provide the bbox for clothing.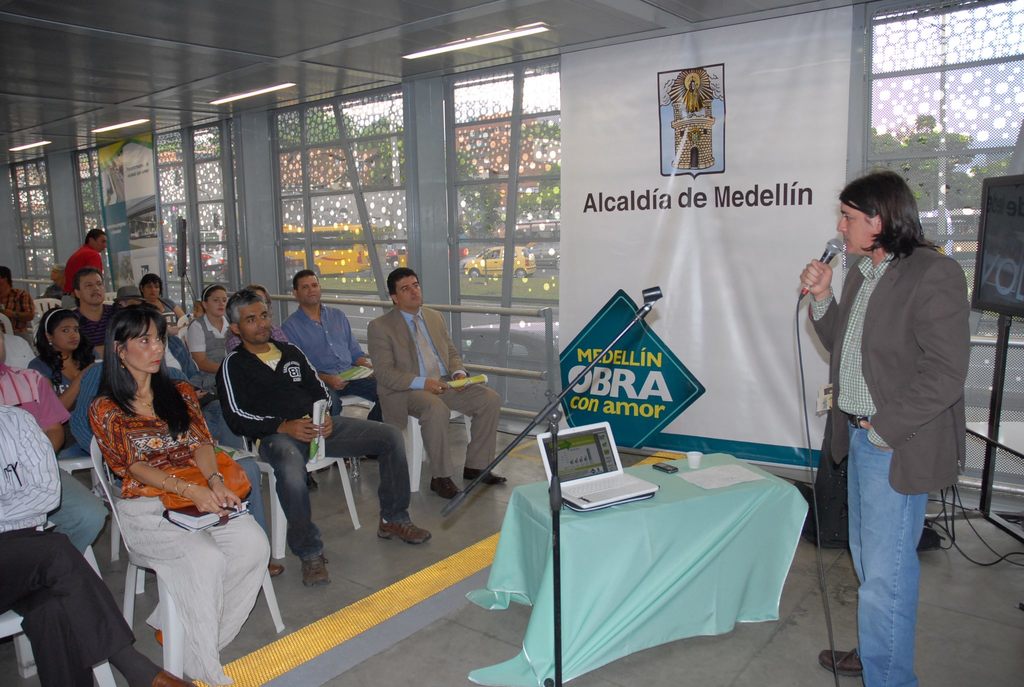
[x1=297, y1=297, x2=371, y2=406].
